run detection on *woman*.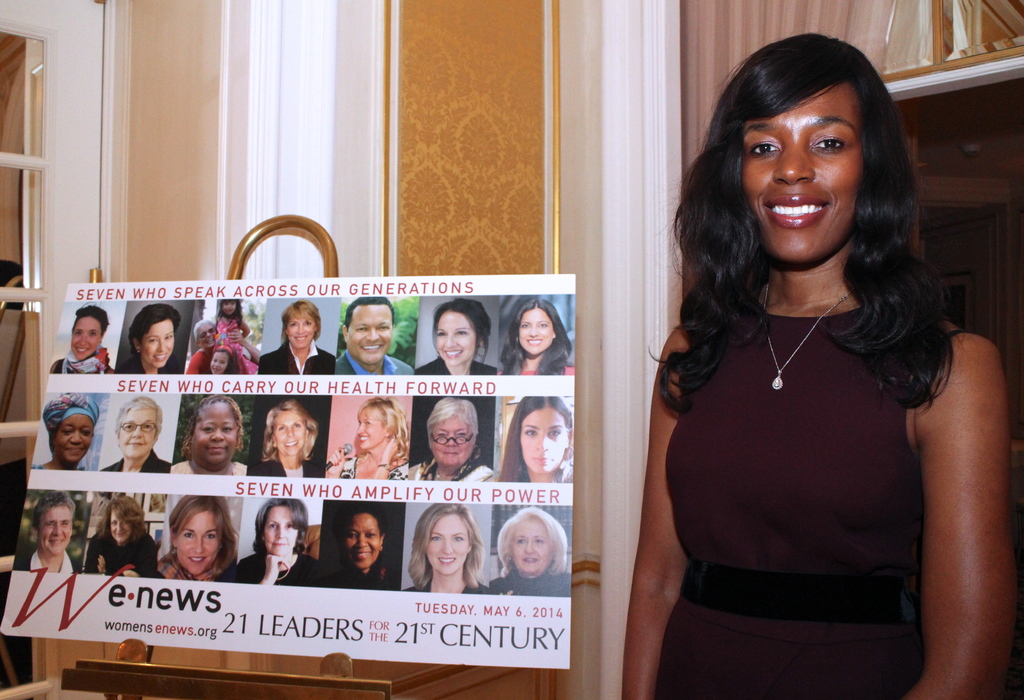
Result: detection(33, 393, 107, 475).
